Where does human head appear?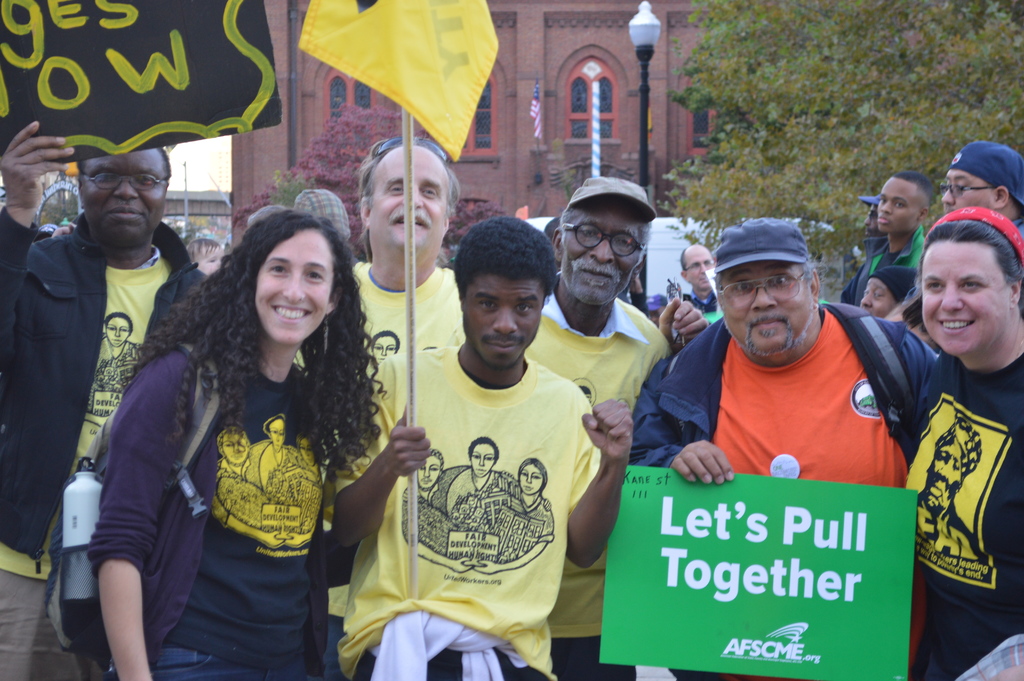
Appears at x1=855, y1=270, x2=921, y2=319.
